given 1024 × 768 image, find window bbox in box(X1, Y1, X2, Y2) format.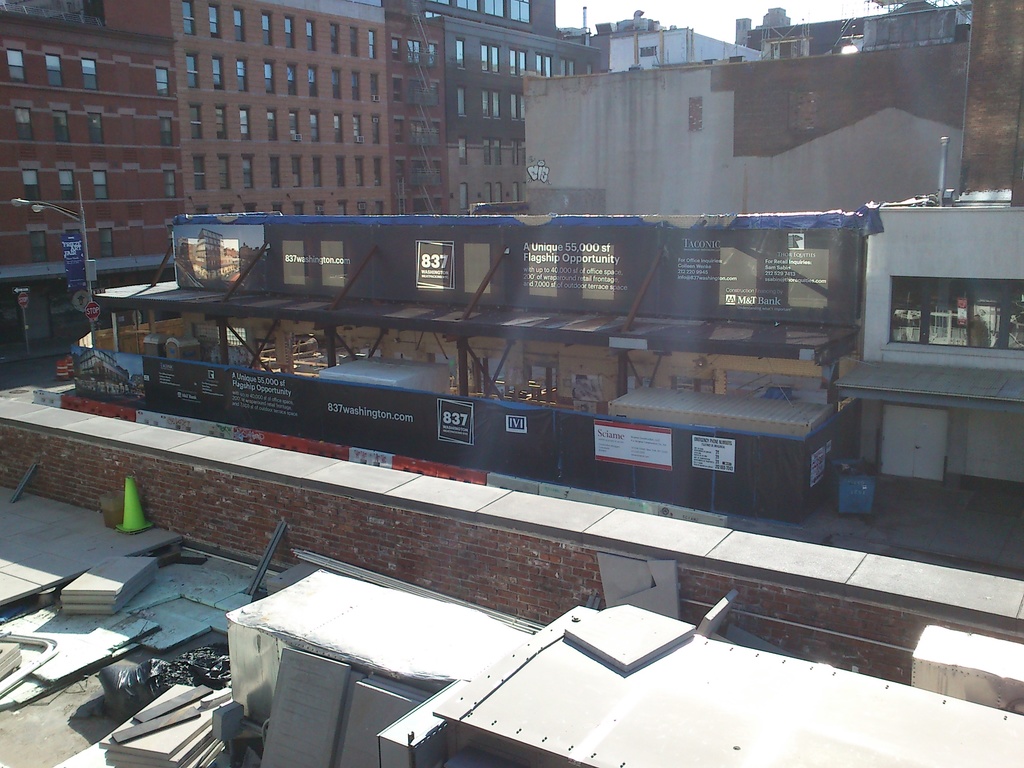
box(638, 44, 660, 60).
